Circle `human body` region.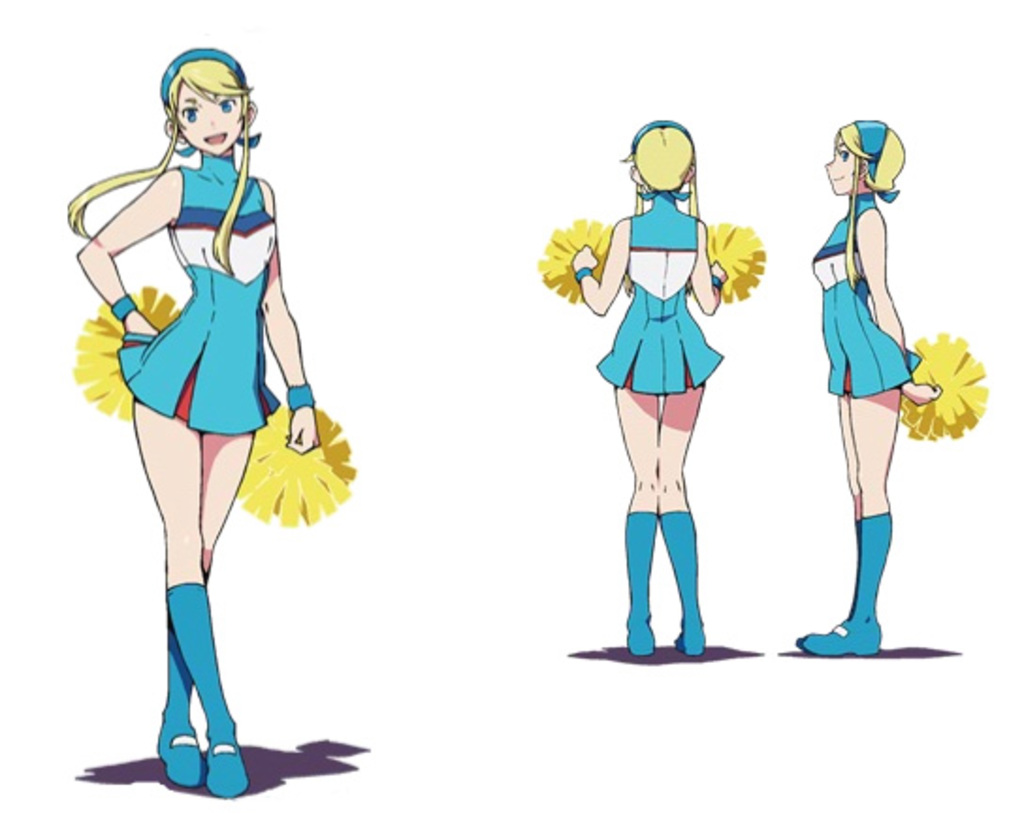
Region: 565:194:730:657.
